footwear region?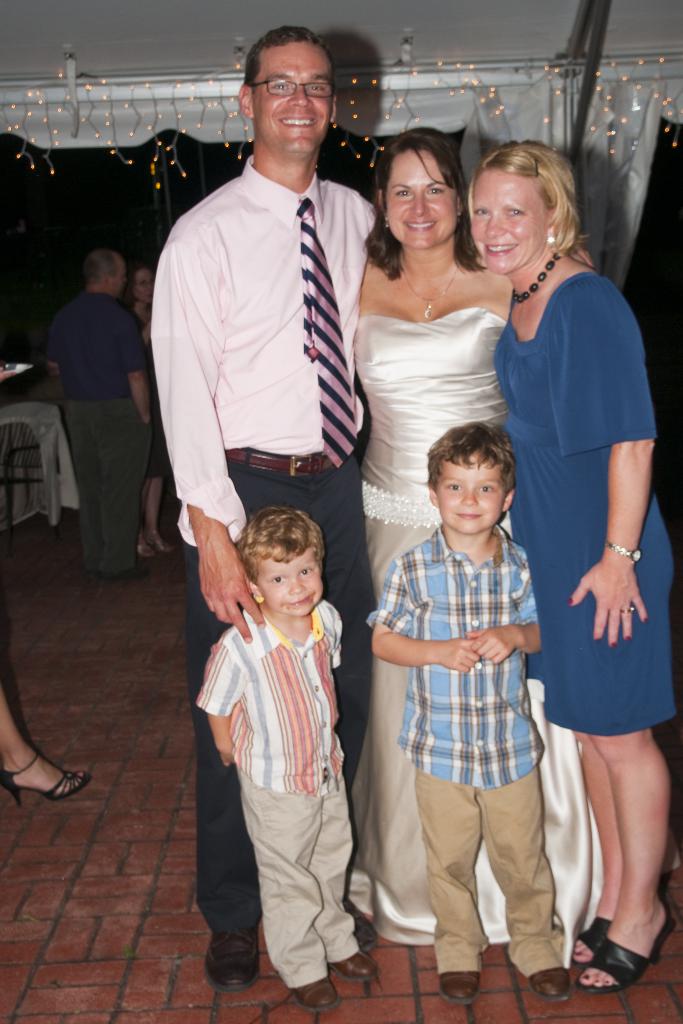
(x1=134, y1=529, x2=155, y2=560)
